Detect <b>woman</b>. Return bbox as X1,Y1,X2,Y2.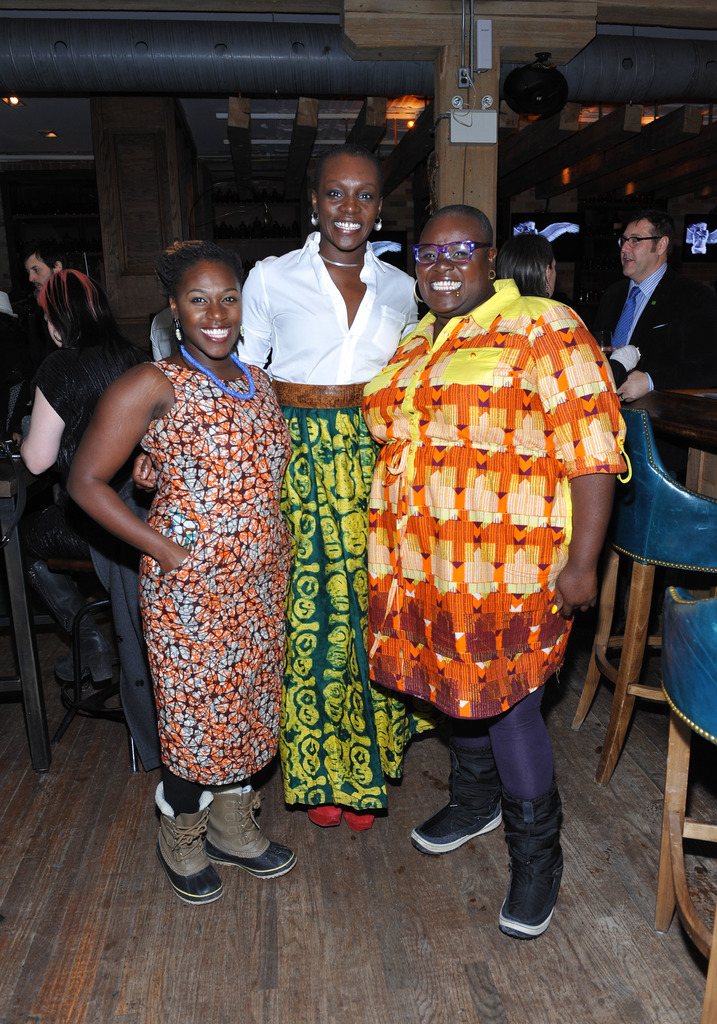
133,146,440,833.
